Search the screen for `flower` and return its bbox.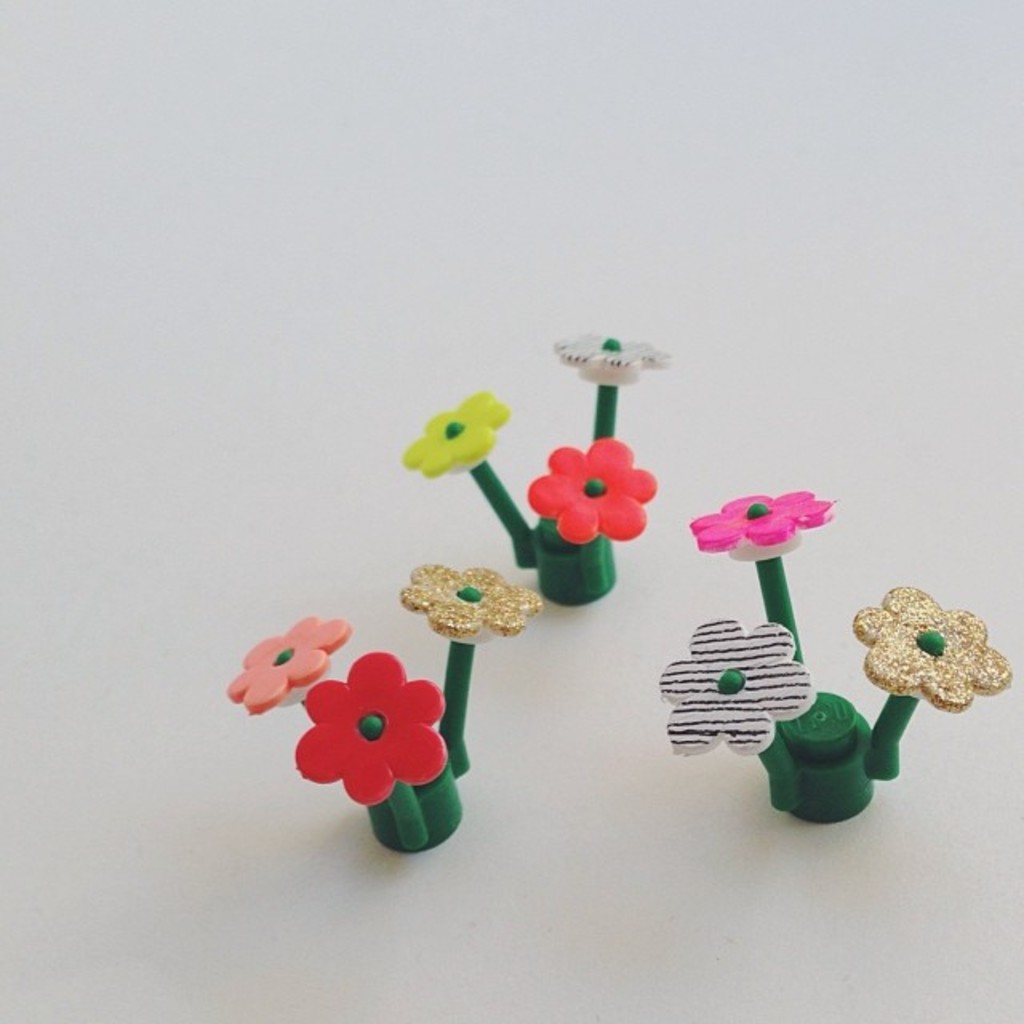
Found: pyautogui.locateOnScreen(525, 434, 656, 544).
